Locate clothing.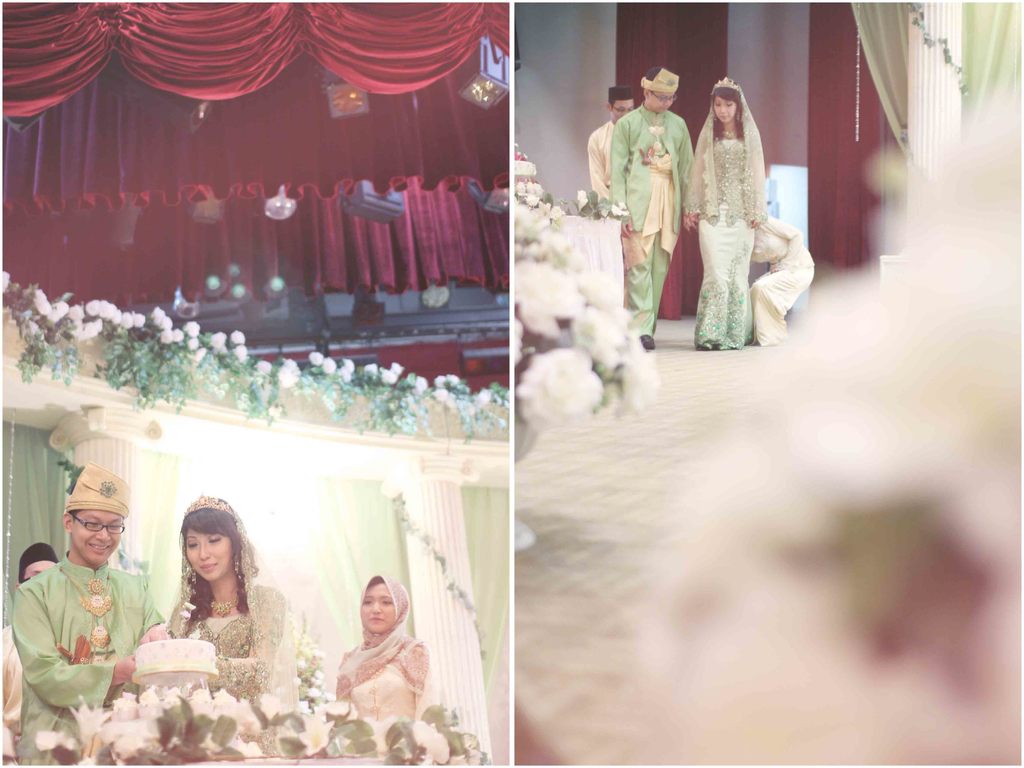
Bounding box: l=4, t=548, r=163, b=767.
